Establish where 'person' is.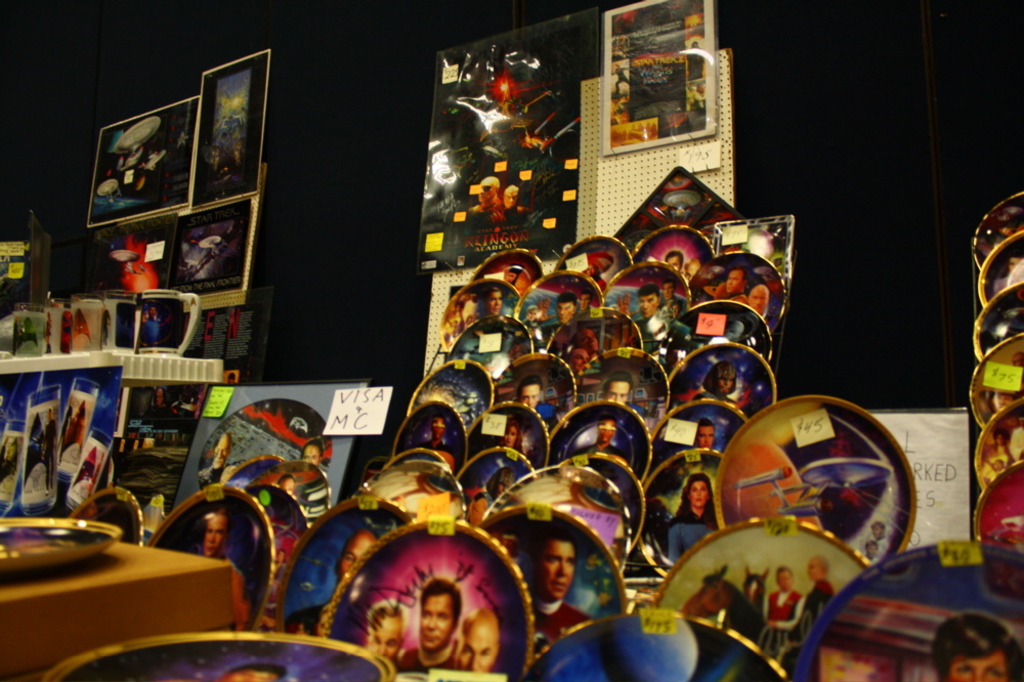
Established at crop(69, 403, 87, 443).
